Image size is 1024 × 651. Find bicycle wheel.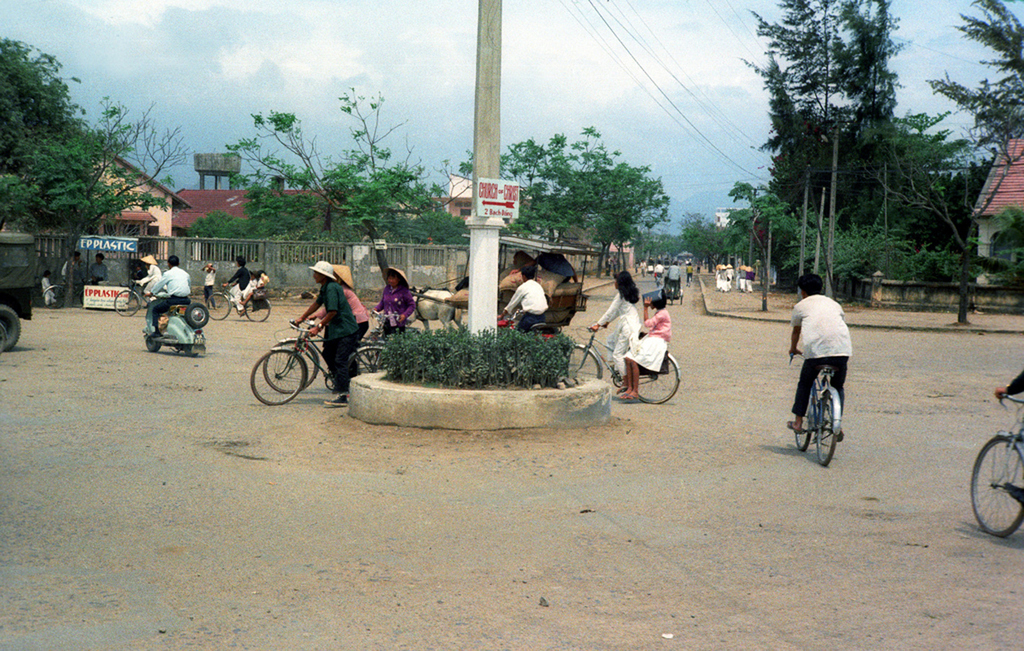
detection(571, 347, 598, 381).
